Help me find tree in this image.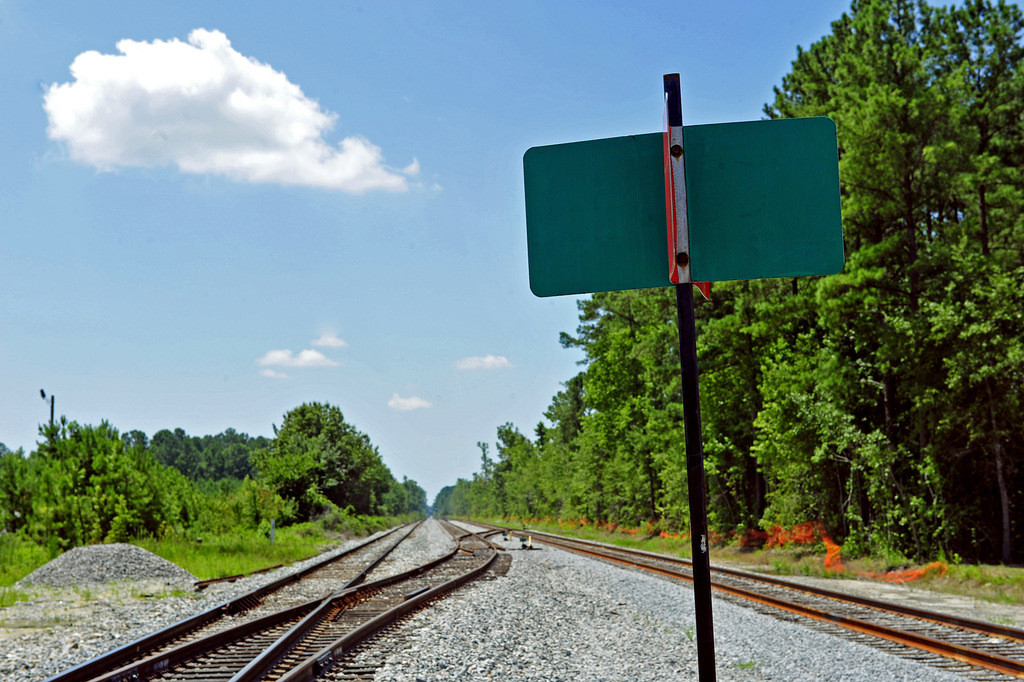
Found it: box(403, 465, 429, 509).
